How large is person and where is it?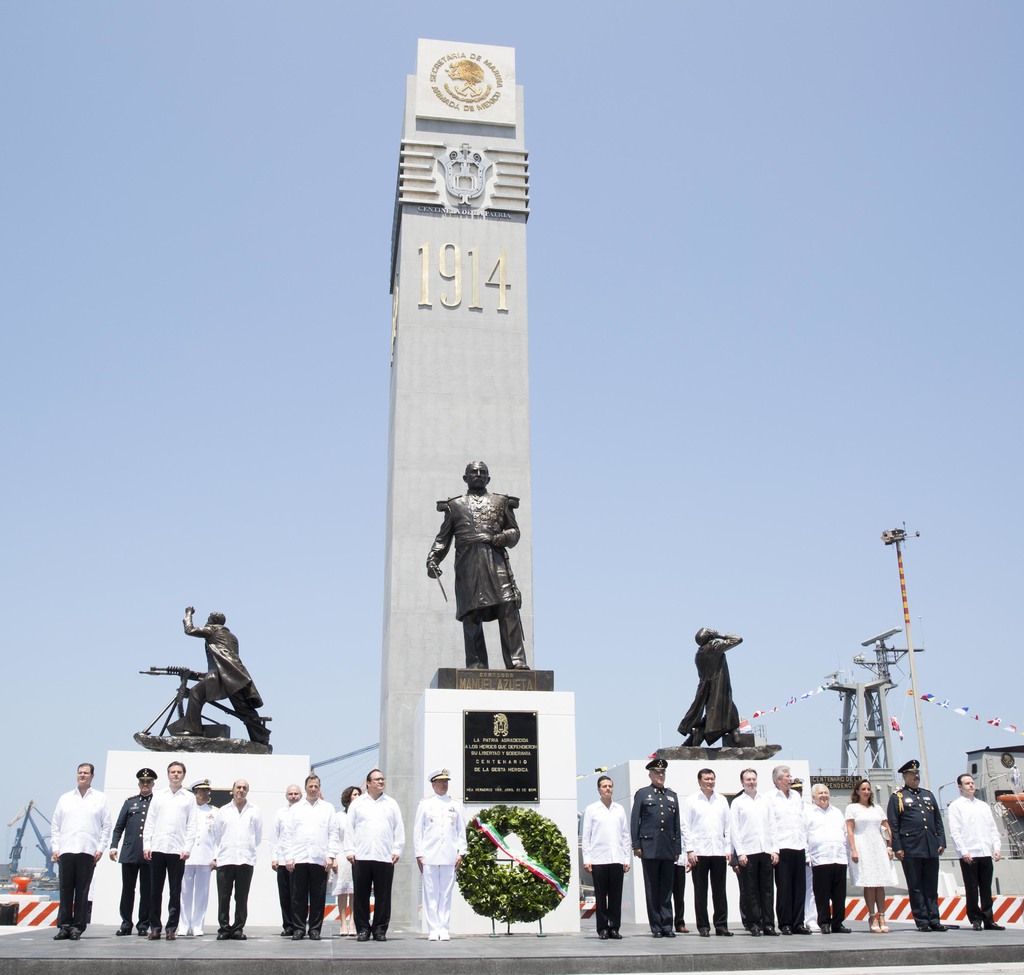
Bounding box: box=[109, 765, 156, 938].
